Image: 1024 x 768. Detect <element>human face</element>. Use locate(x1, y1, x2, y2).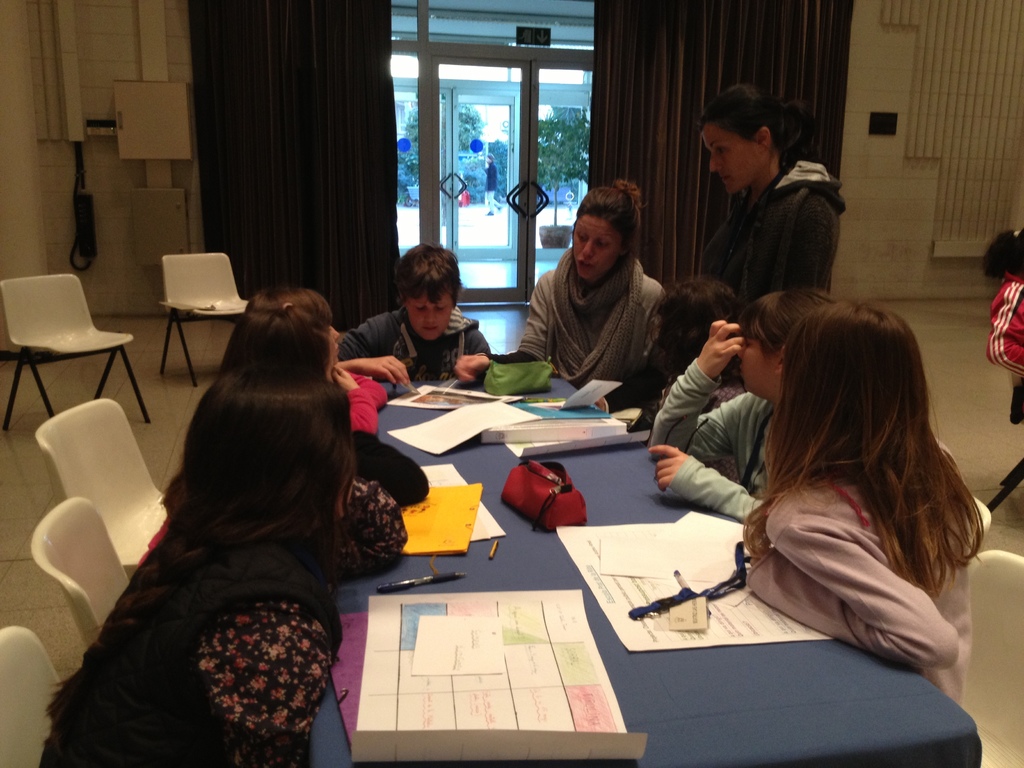
locate(408, 291, 451, 341).
